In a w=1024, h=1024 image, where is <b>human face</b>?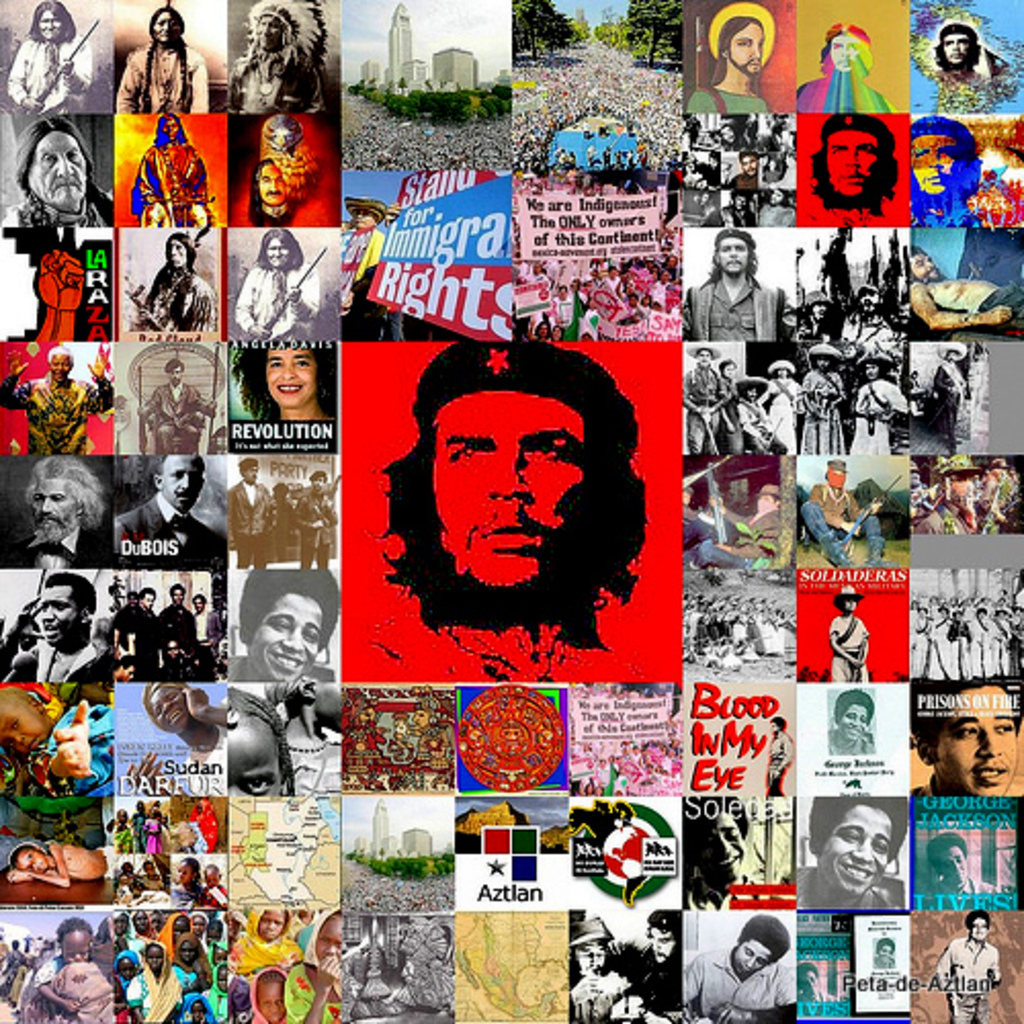
detection(119, 662, 137, 682).
